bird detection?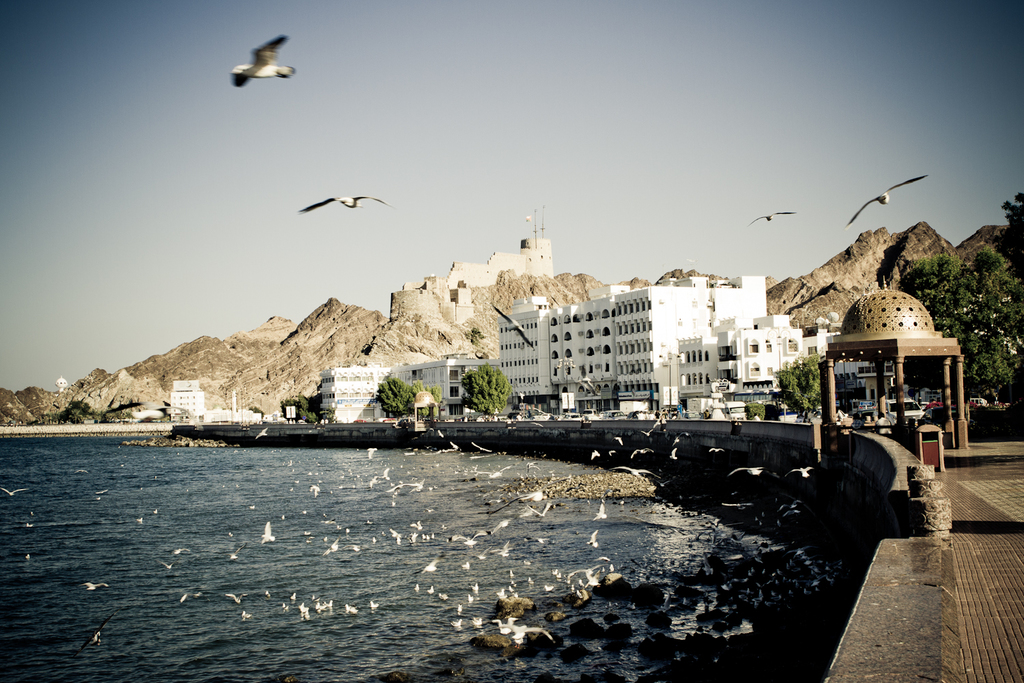
crop(254, 427, 268, 438)
